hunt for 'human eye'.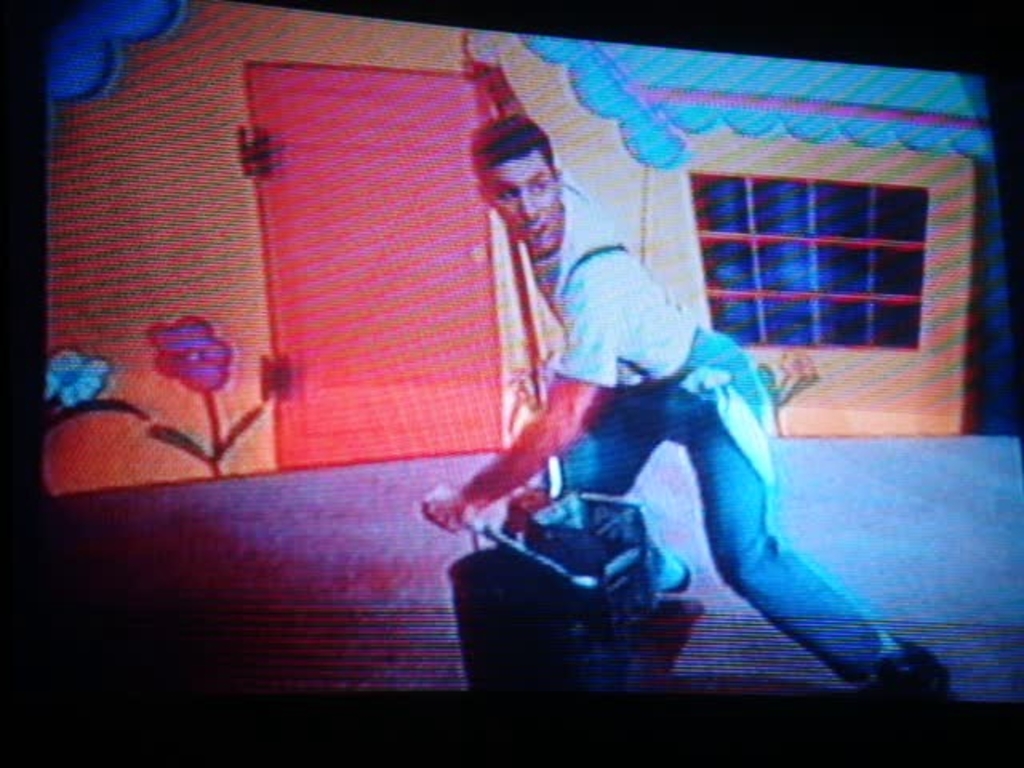
Hunted down at locate(530, 179, 554, 200).
